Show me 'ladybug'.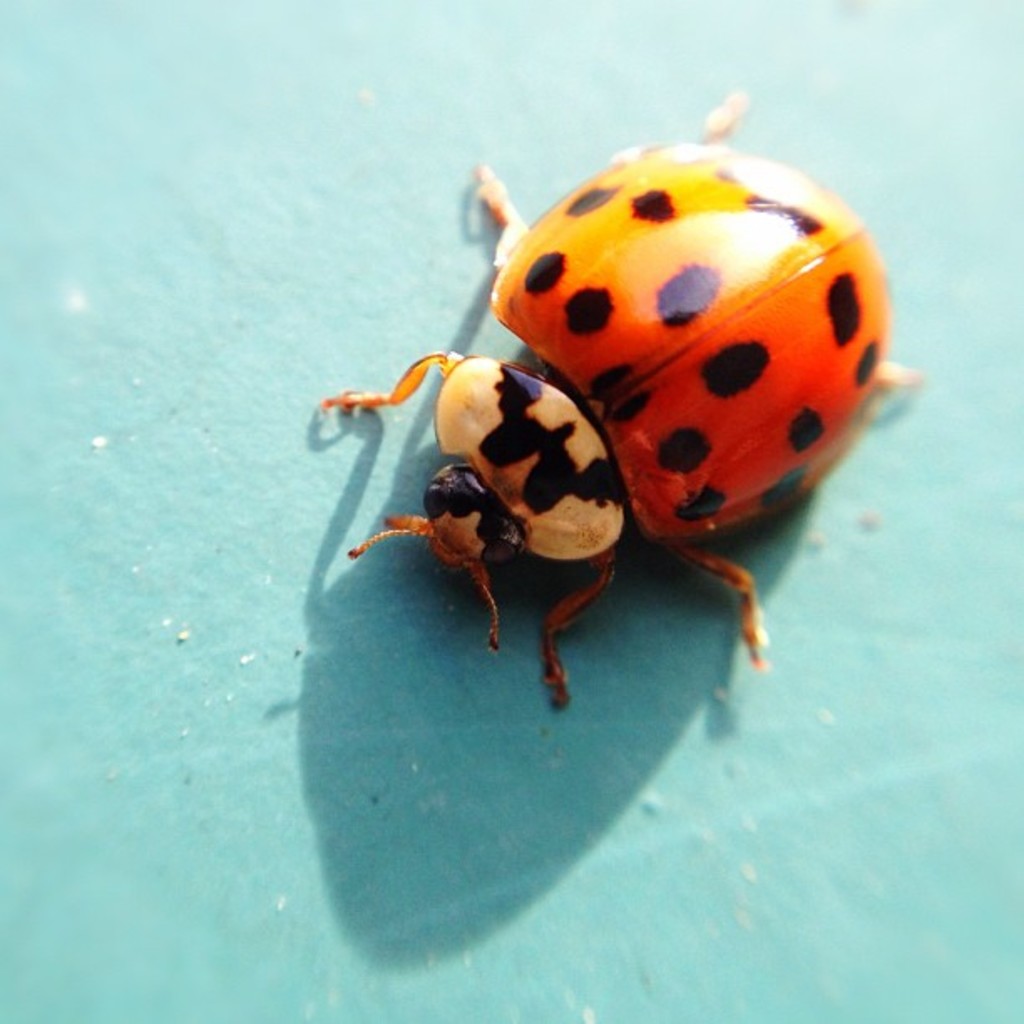
'ladybug' is here: left=318, top=90, right=925, bottom=704.
